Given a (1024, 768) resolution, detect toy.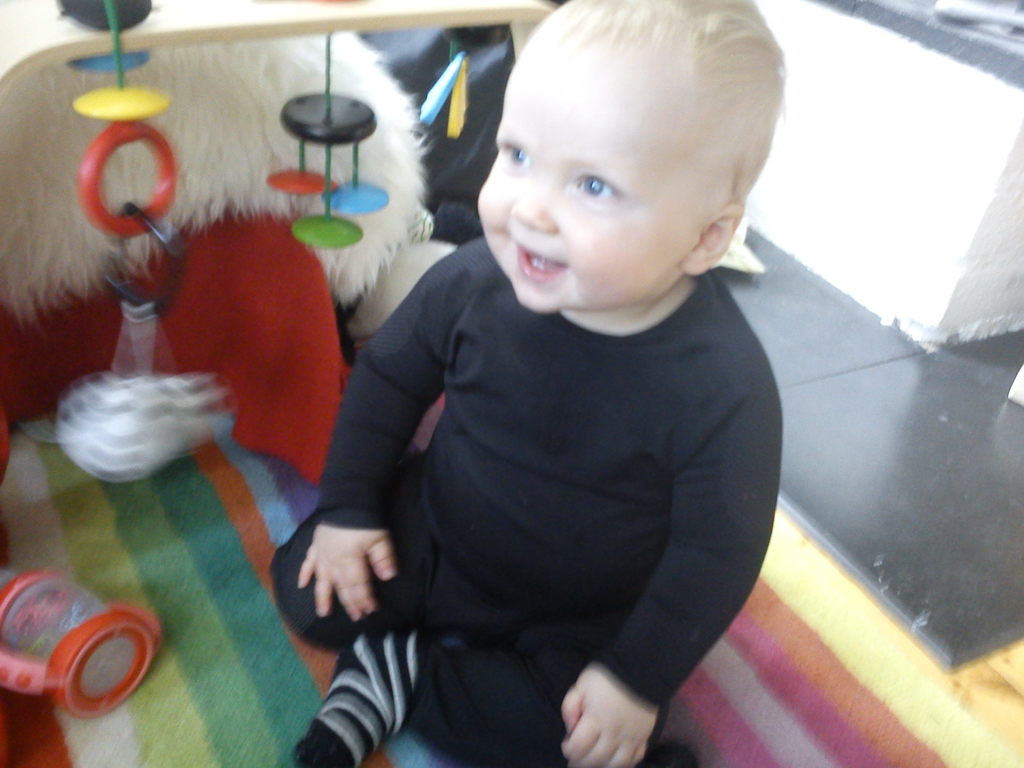
{"left": 45, "top": 0, "right": 230, "bottom": 484}.
